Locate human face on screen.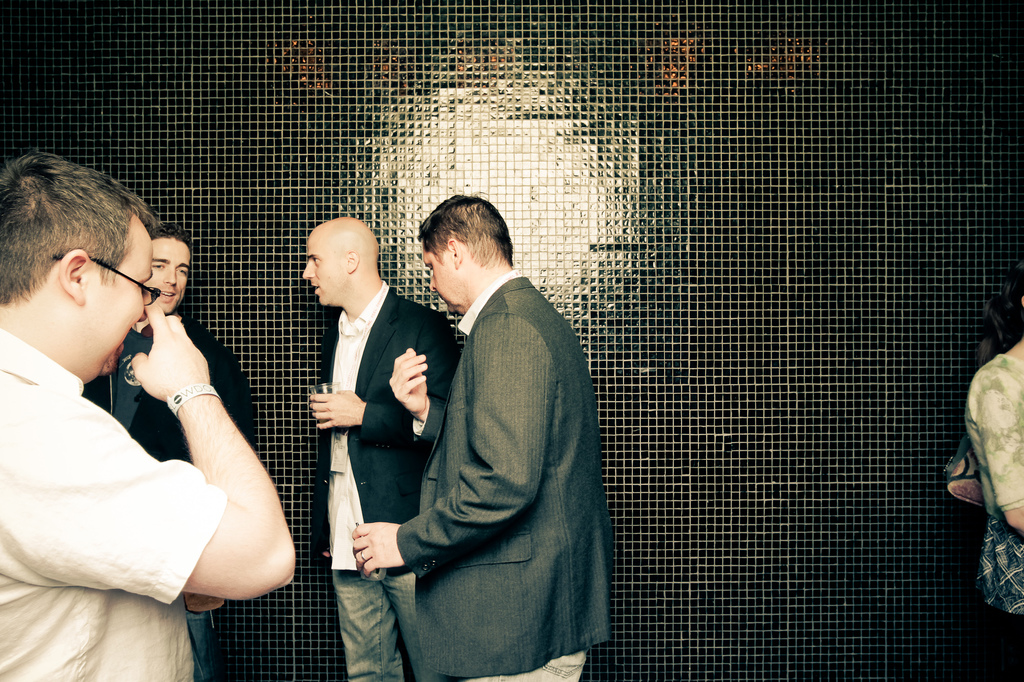
On screen at 142/238/188/314.
